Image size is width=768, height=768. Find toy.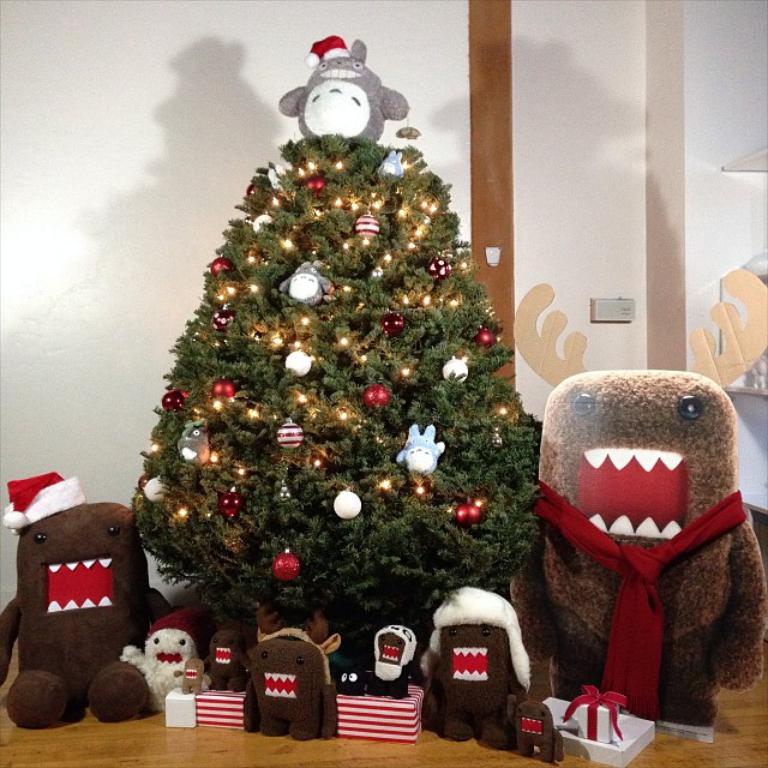
180/652/204/695.
